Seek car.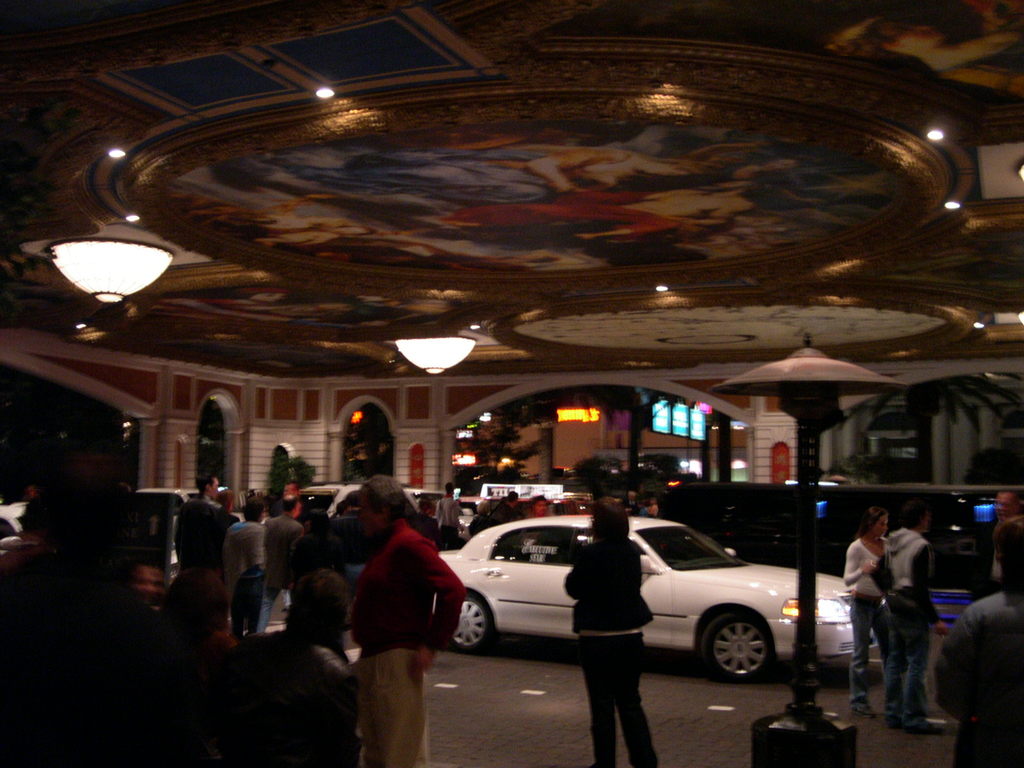
box=[0, 502, 30, 553].
